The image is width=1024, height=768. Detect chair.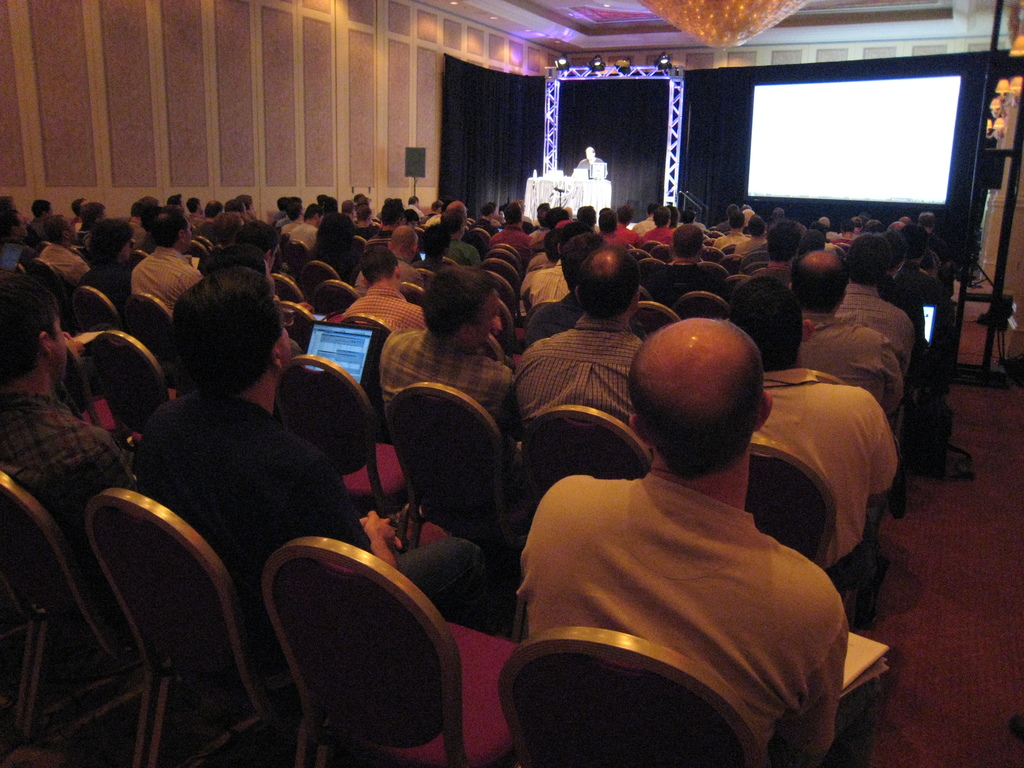
Detection: <bbox>345, 314, 394, 427</bbox>.
